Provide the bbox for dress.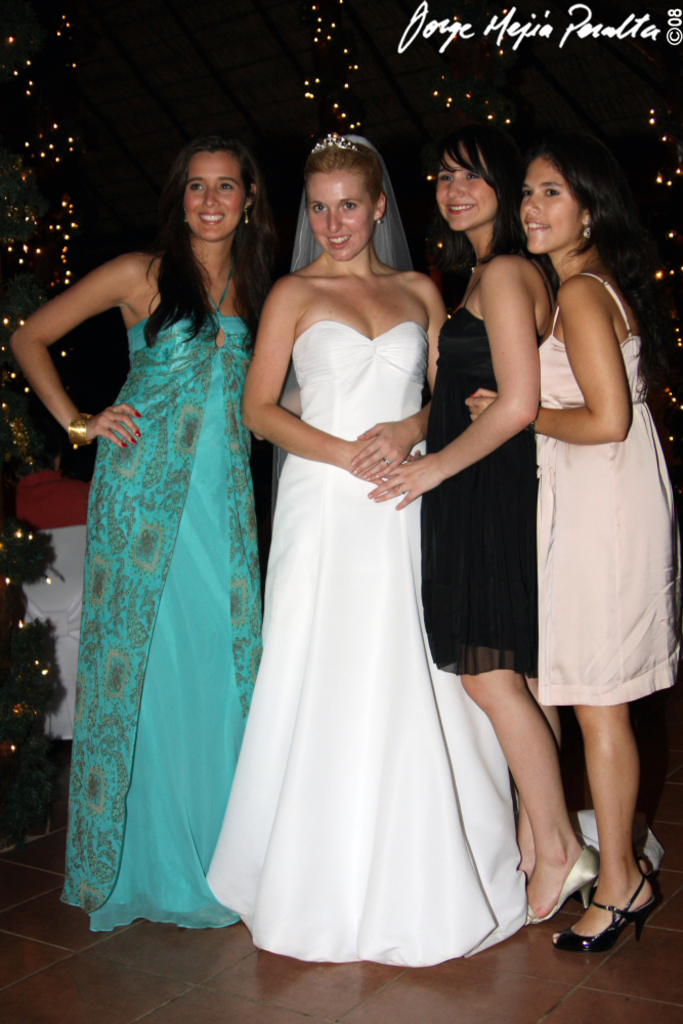
x1=536, y1=270, x2=682, y2=707.
